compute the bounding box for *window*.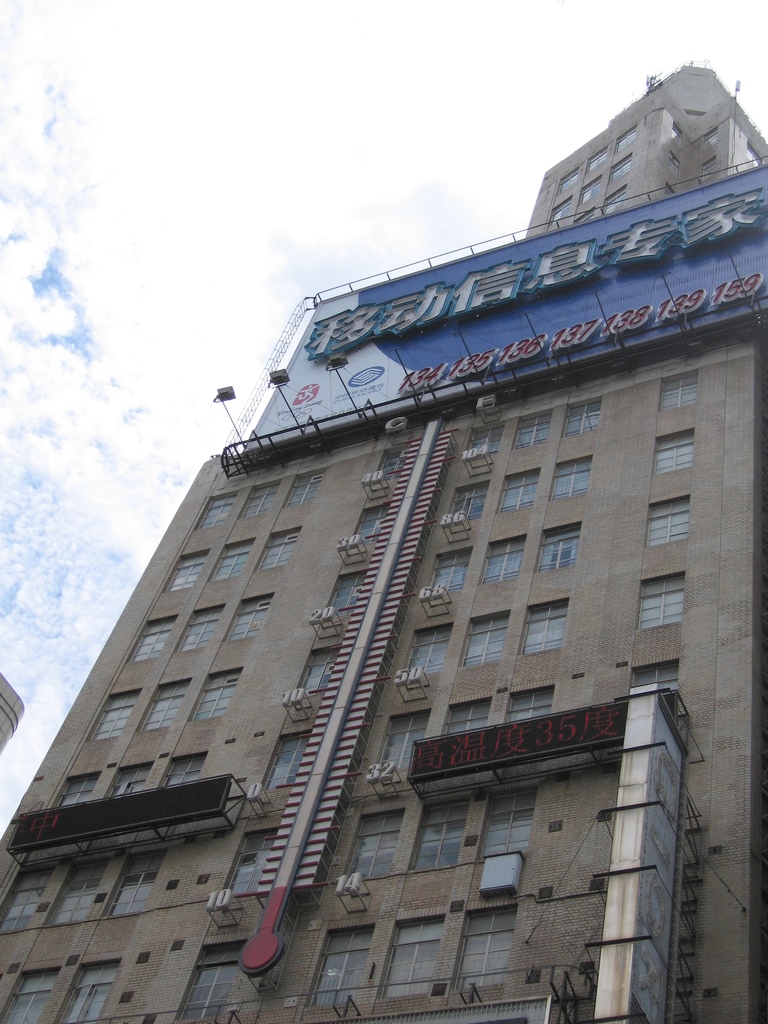
detection(209, 535, 256, 580).
